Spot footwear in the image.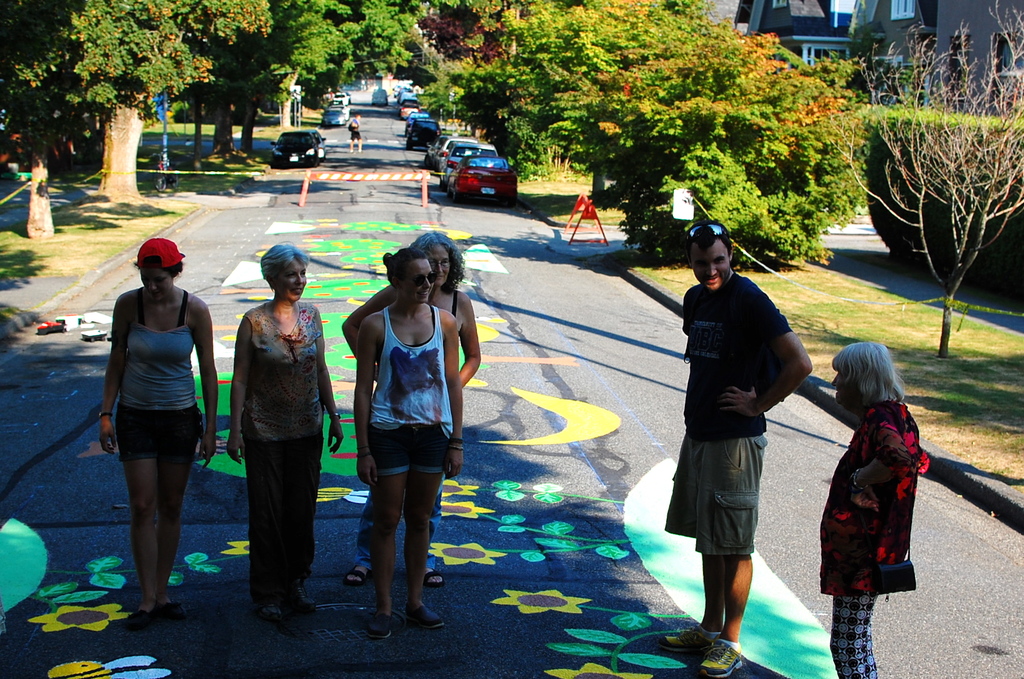
footwear found at 700/639/744/678.
